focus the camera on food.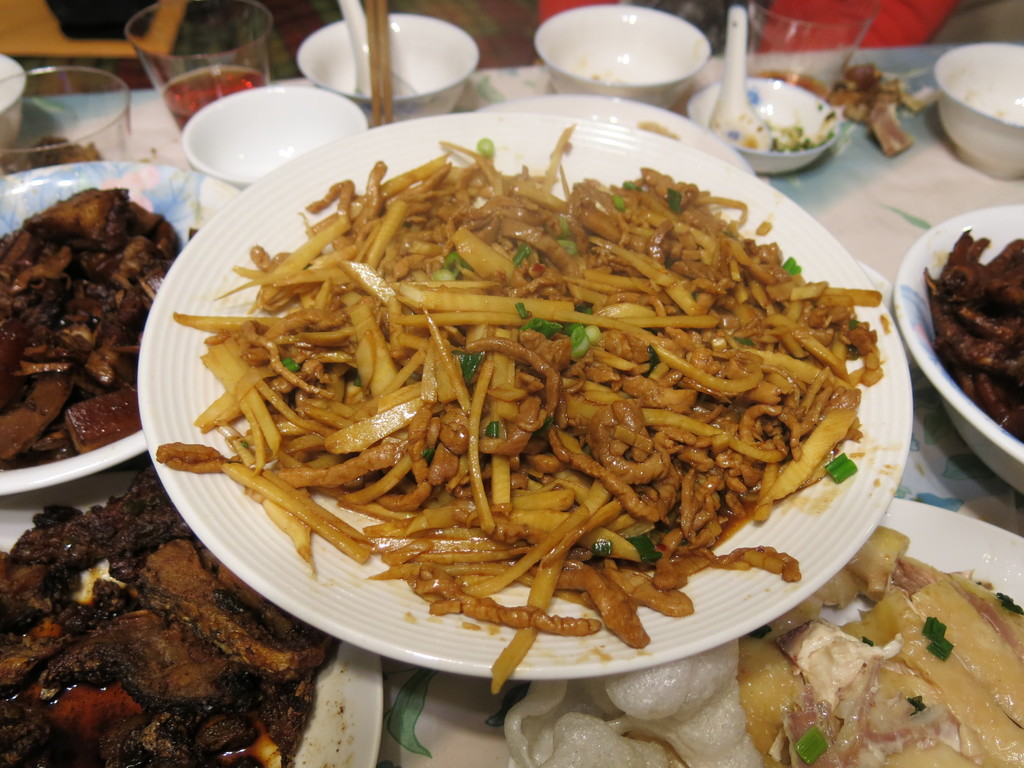
Focus region: rect(920, 225, 1023, 439).
